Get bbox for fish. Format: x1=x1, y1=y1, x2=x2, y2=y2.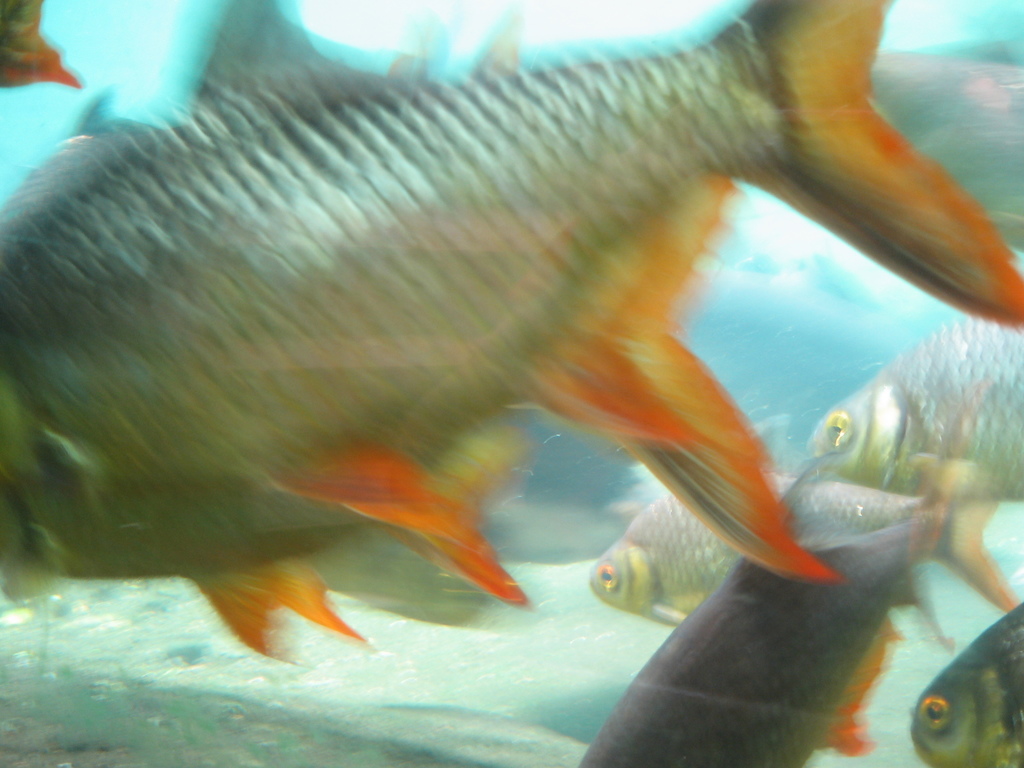
x1=586, y1=491, x2=1009, y2=634.
